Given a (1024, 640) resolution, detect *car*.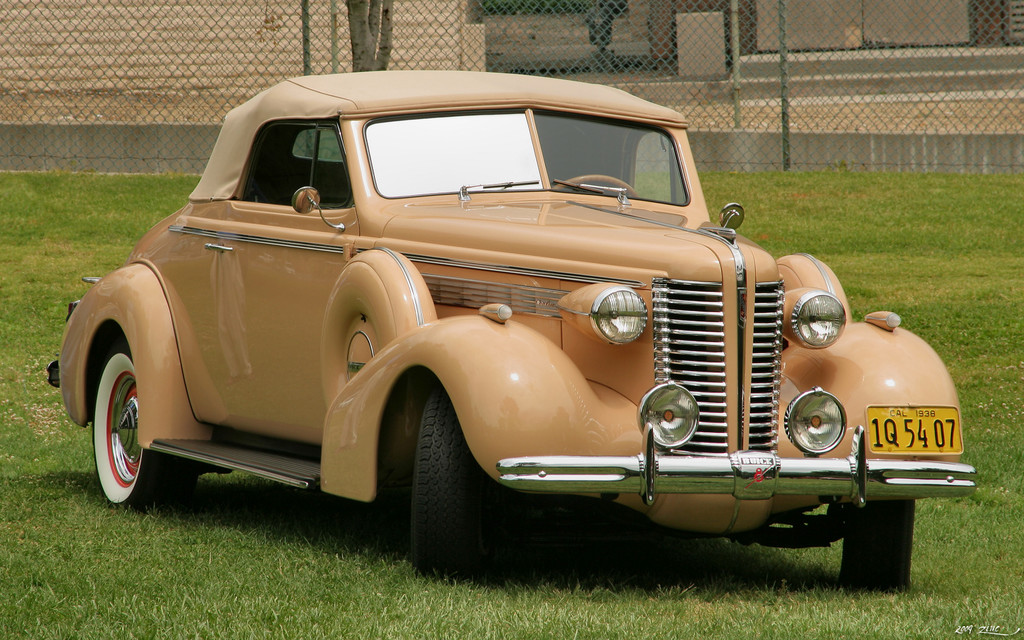
x1=49, y1=80, x2=948, y2=569.
